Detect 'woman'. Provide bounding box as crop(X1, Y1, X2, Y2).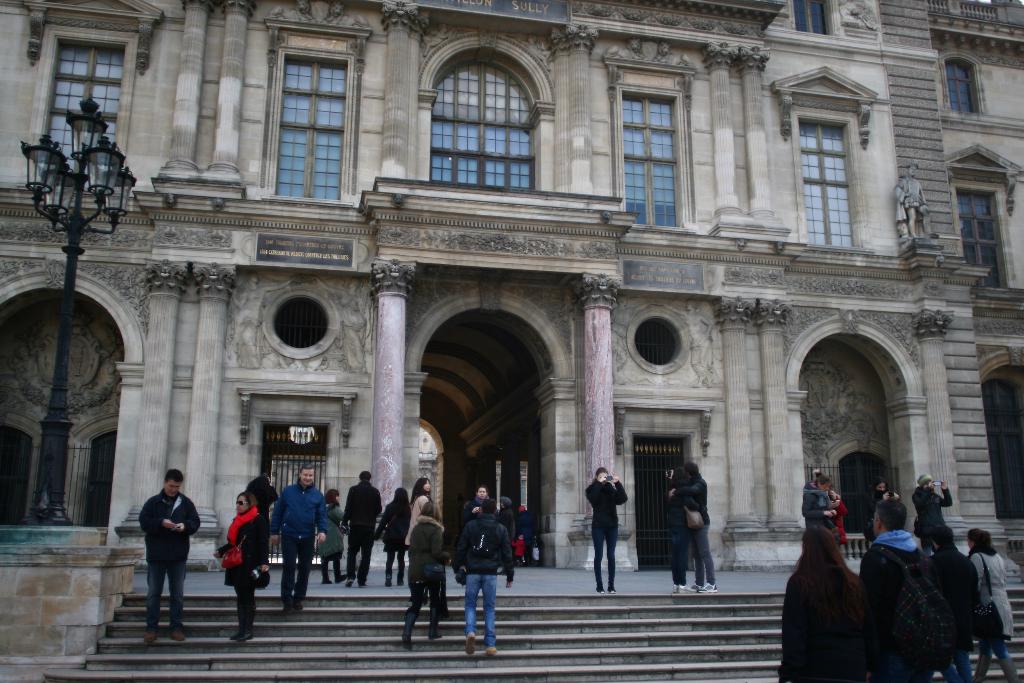
crop(403, 477, 436, 589).
